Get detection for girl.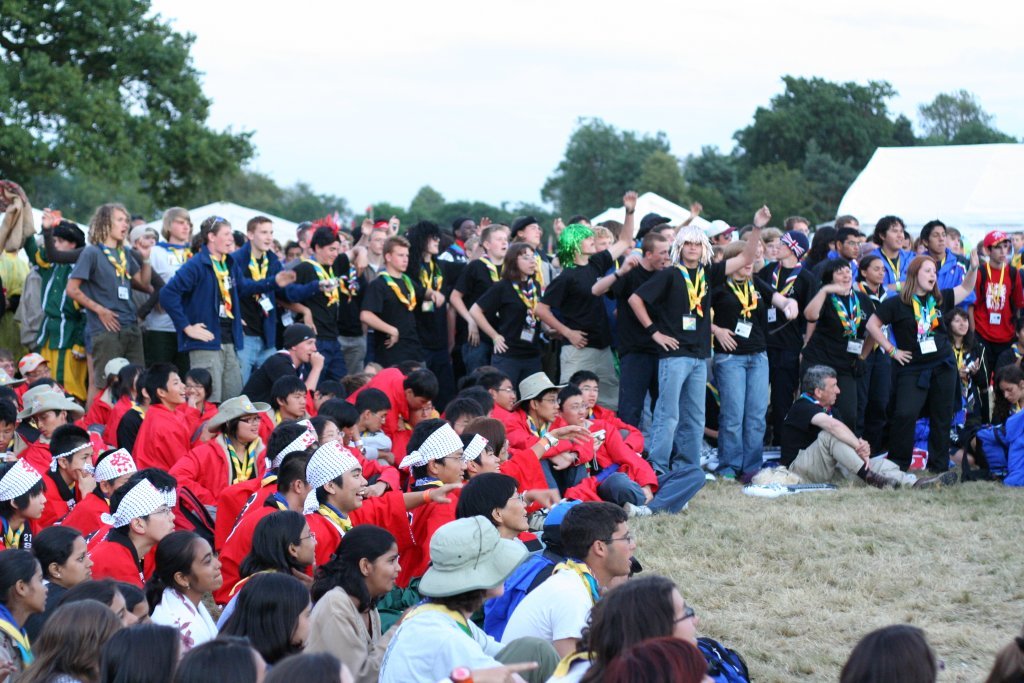
Detection: <region>223, 573, 318, 674</region>.
